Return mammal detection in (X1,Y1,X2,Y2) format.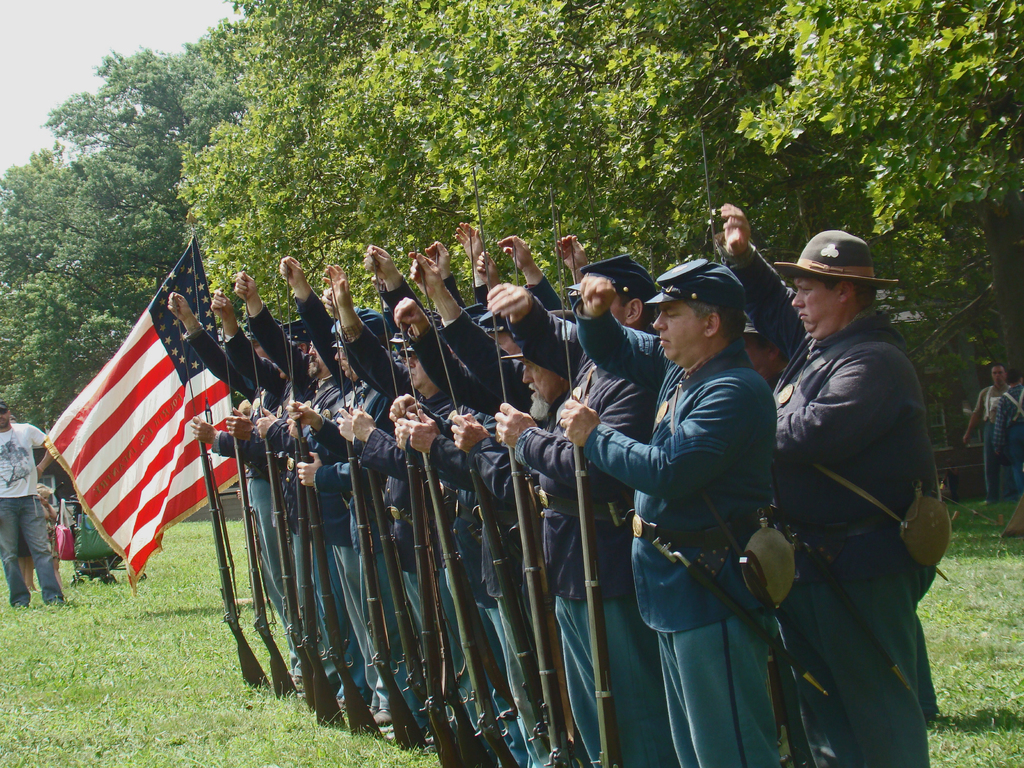
(995,364,1023,486).
